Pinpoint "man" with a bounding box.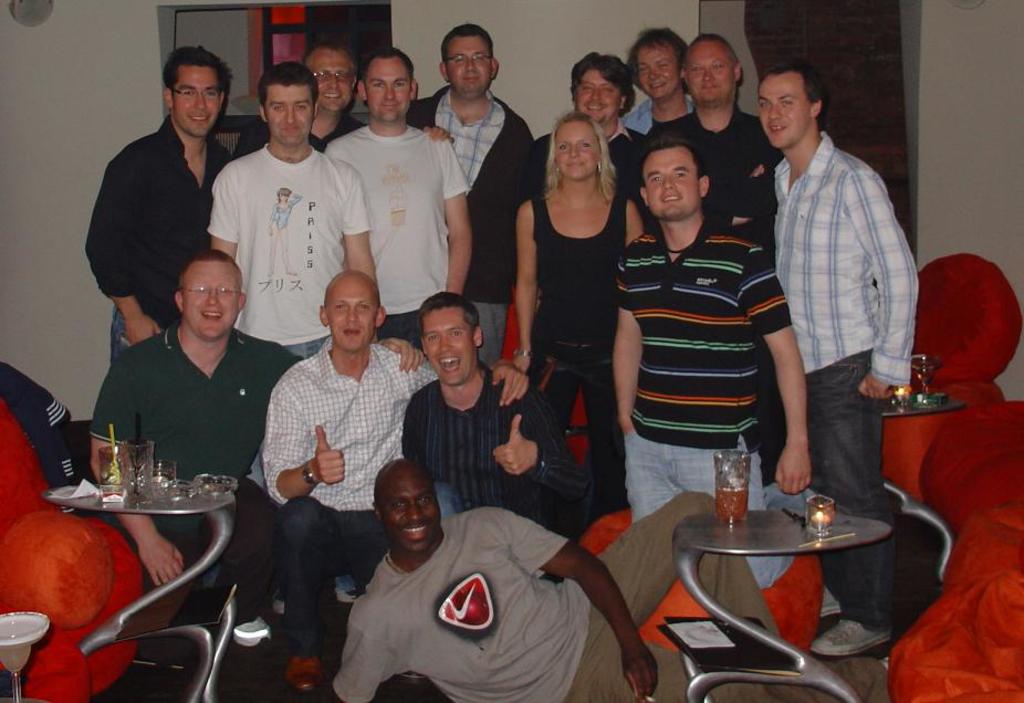
[x1=315, y1=453, x2=888, y2=702].
